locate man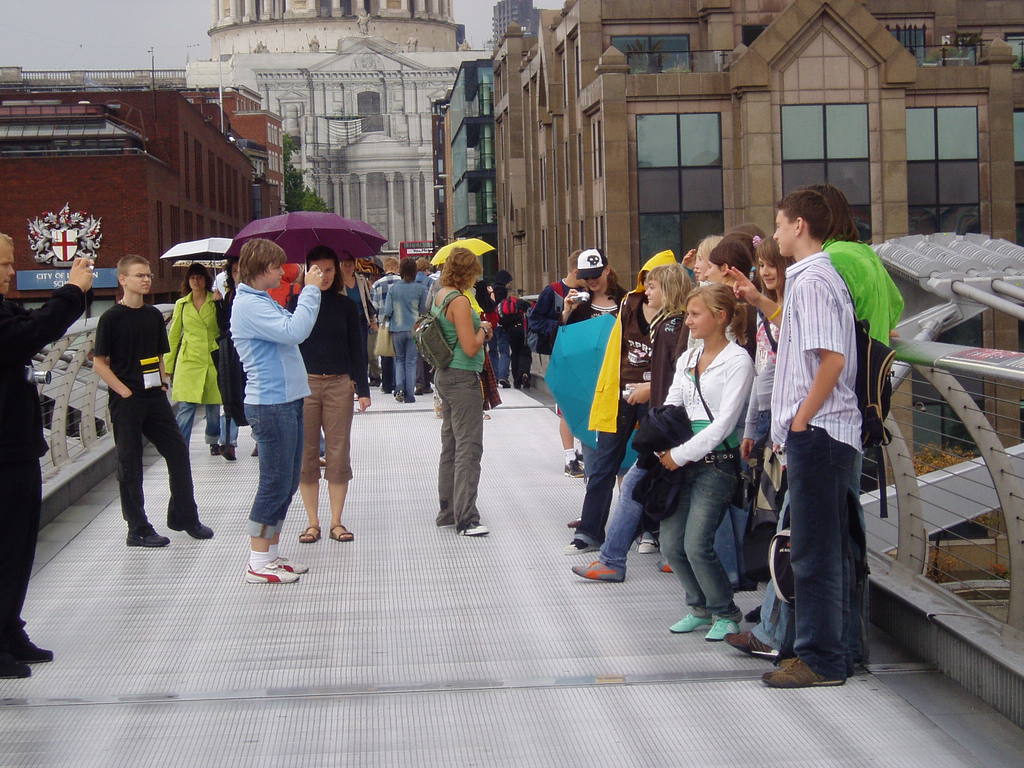
bbox=[763, 190, 858, 690]
